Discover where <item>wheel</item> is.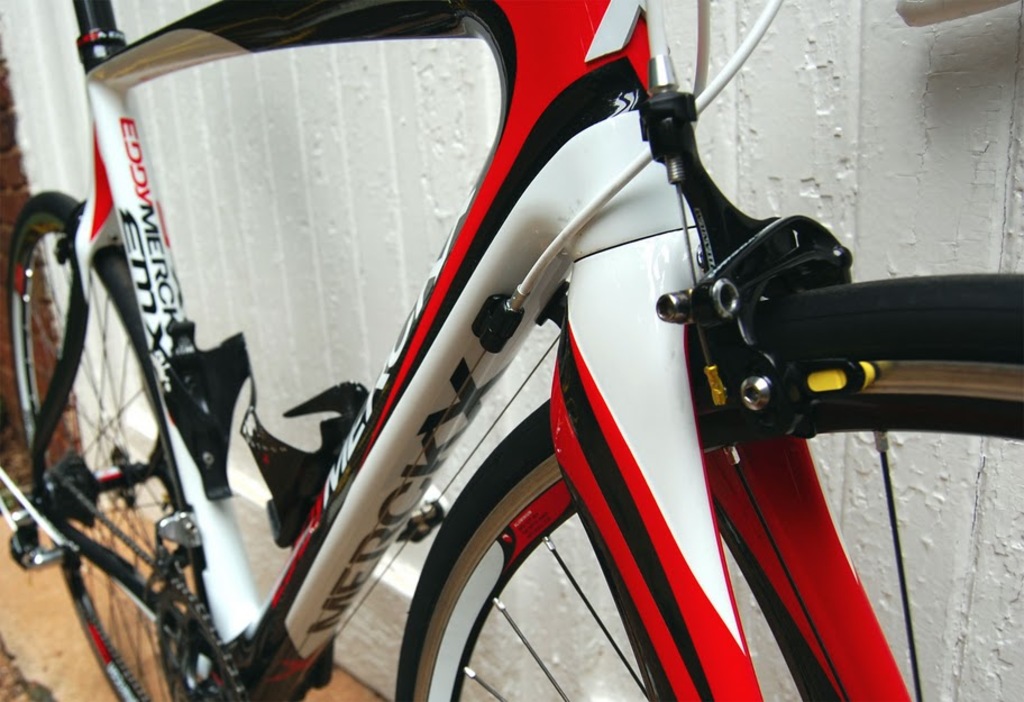
Discovered at {"left": 395, "top": 272, "right": 1023, "bottom": 701}.
